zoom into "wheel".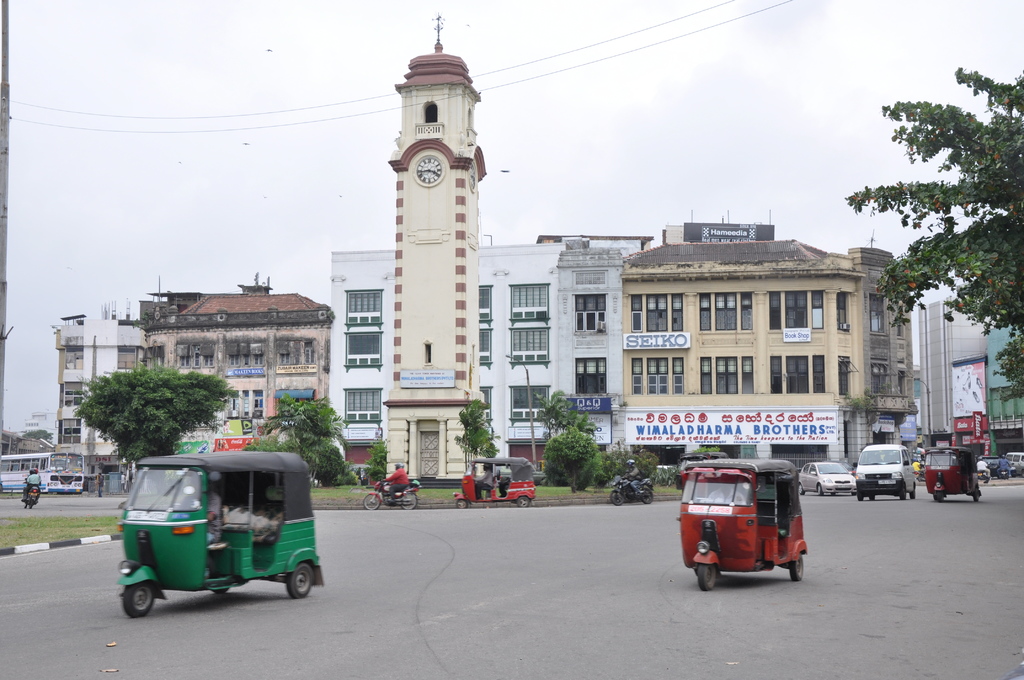
Zoom target: detection(454, 499, 532, 506).
